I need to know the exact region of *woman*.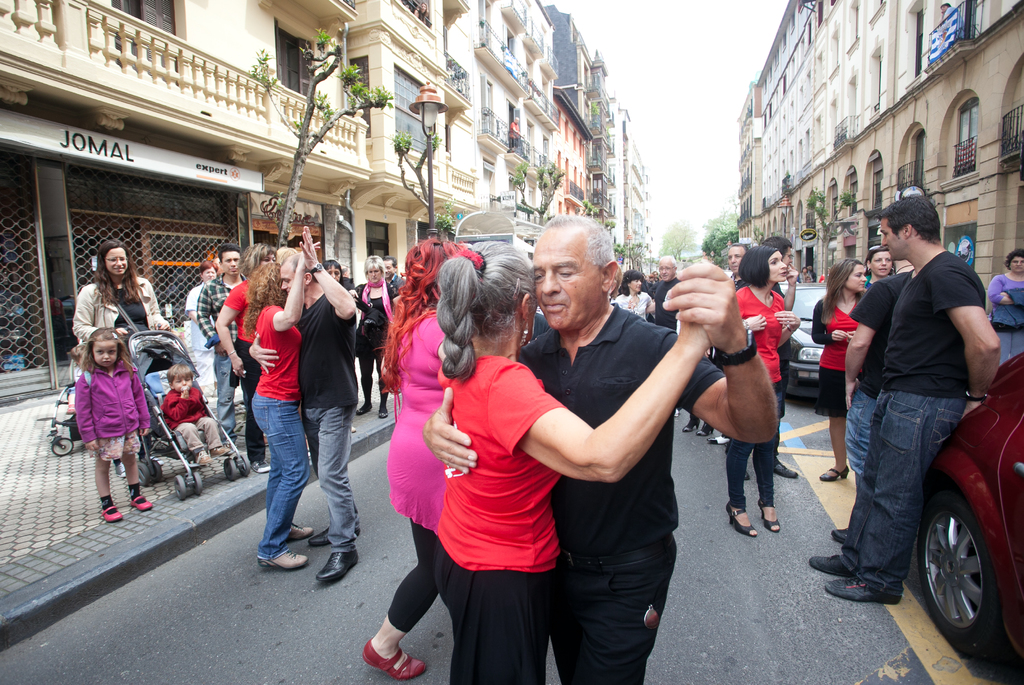
Region: bbox=[365, 235, 483, 681].
